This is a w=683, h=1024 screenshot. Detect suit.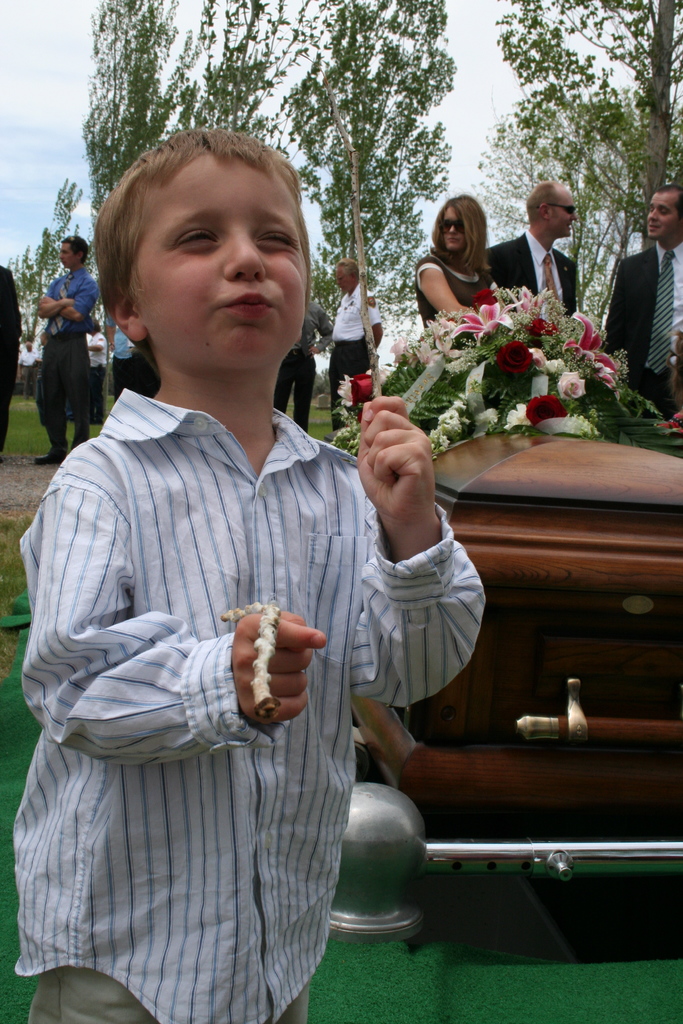
<box>603,240,682,420</box>.
